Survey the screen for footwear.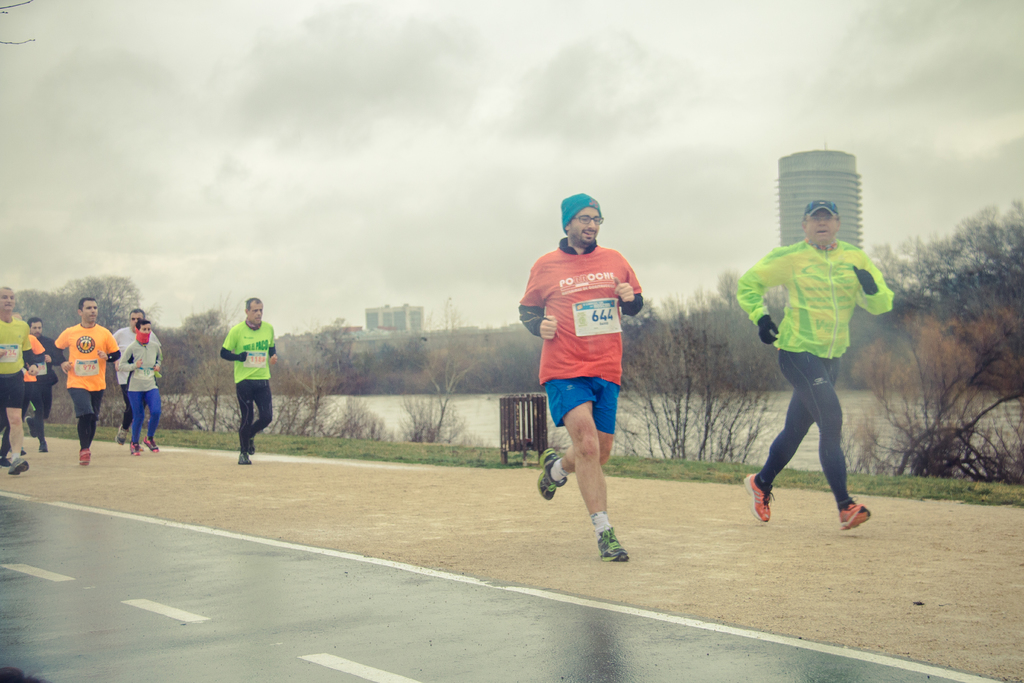
Survey found: [left=535, top=449, right=568, bottom=506].
